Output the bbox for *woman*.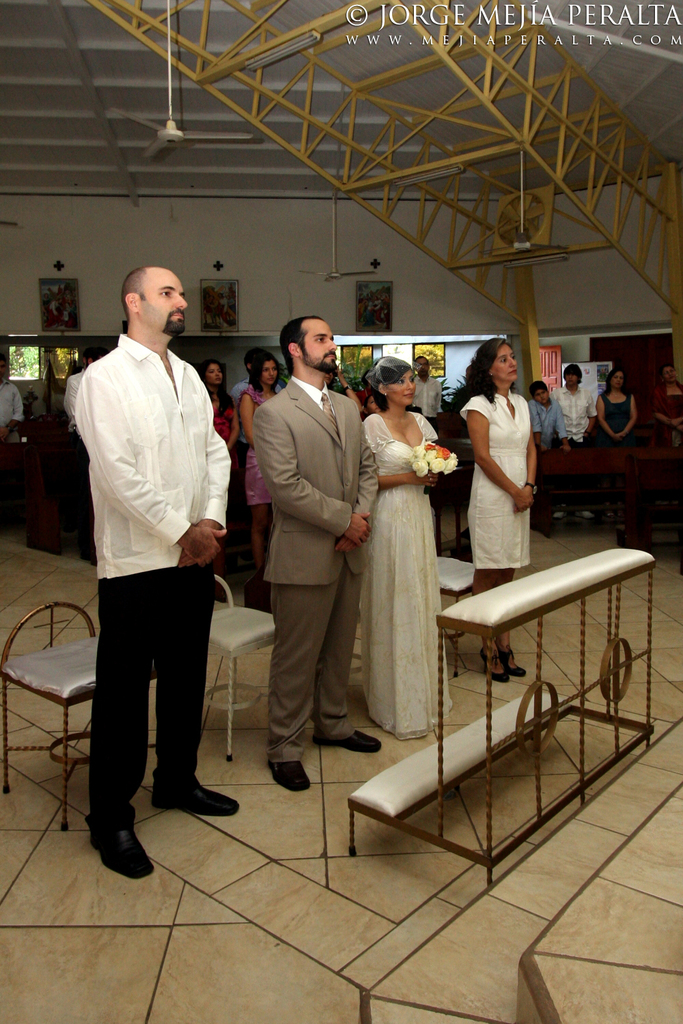
pyautogui.locateOnScreen(199, 356, 240, 604).
